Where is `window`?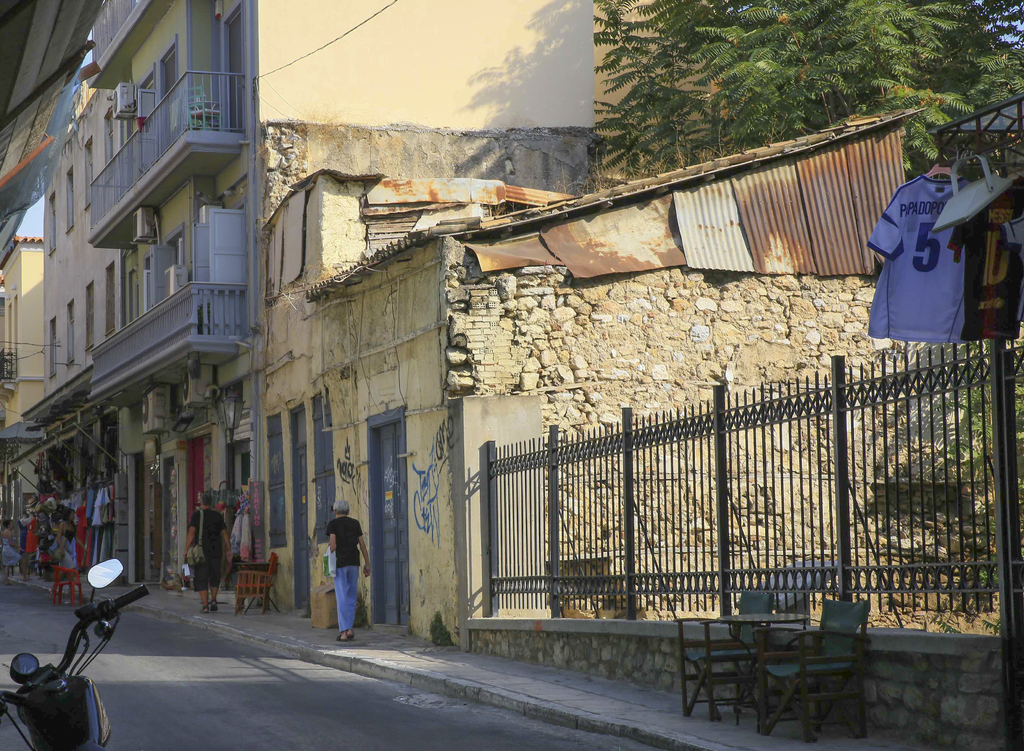
(left=82, top=284, right=95, bottom=352).
